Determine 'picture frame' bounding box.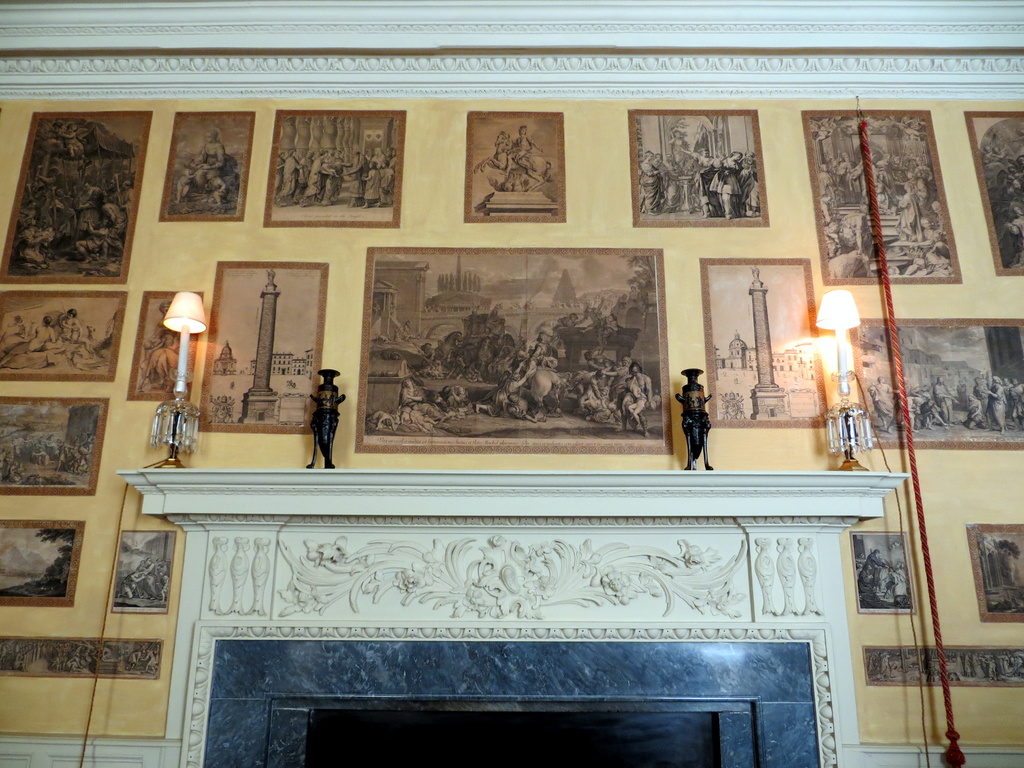
Determined: (x1=0, y1=291, x2=128, y2=382).
